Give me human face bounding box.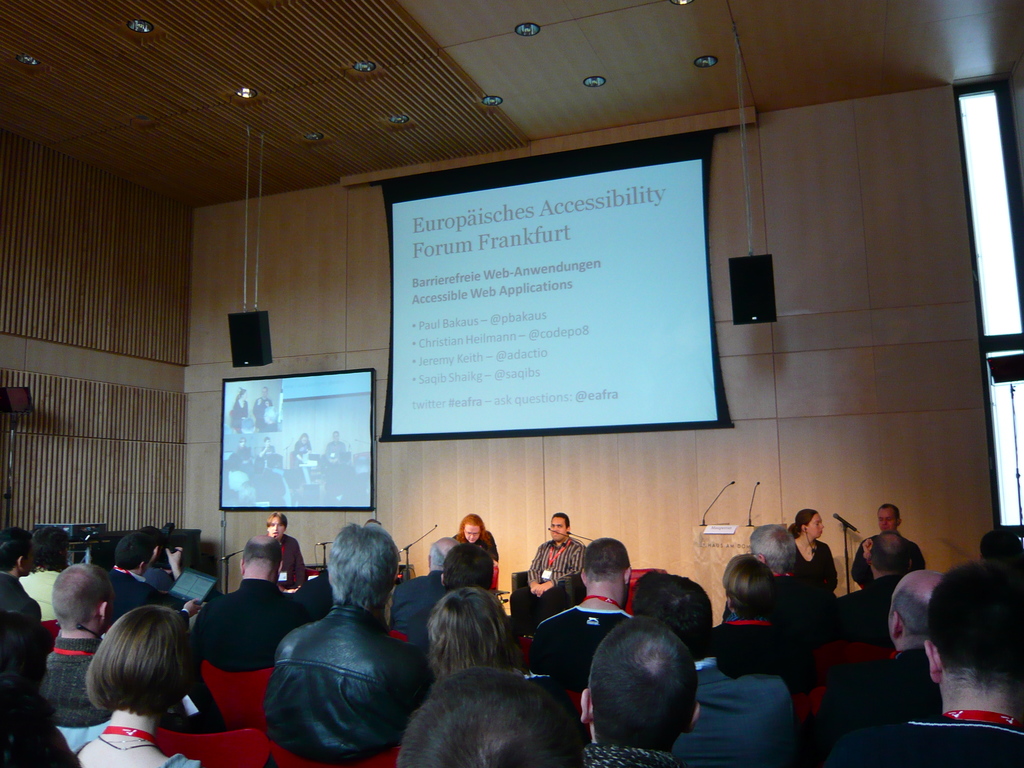
<box>301,436,307,446</box>.
